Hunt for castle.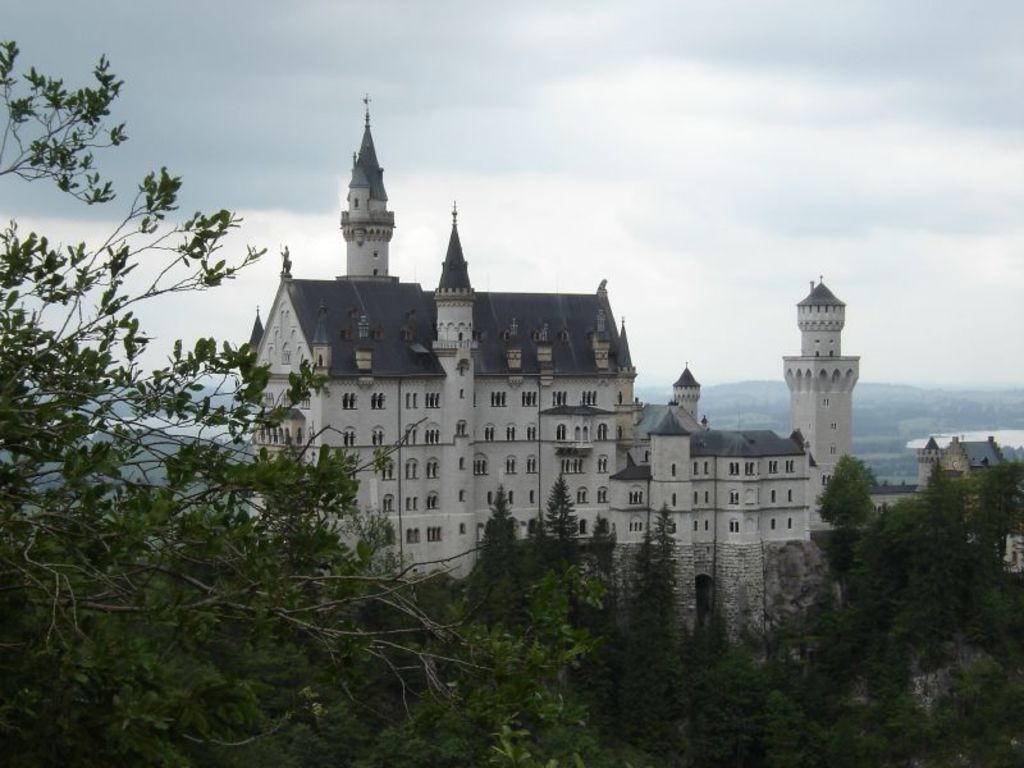
Hunted down at {"x1": 234, "y1": 87, "x2": 867, "y2": 666}.
